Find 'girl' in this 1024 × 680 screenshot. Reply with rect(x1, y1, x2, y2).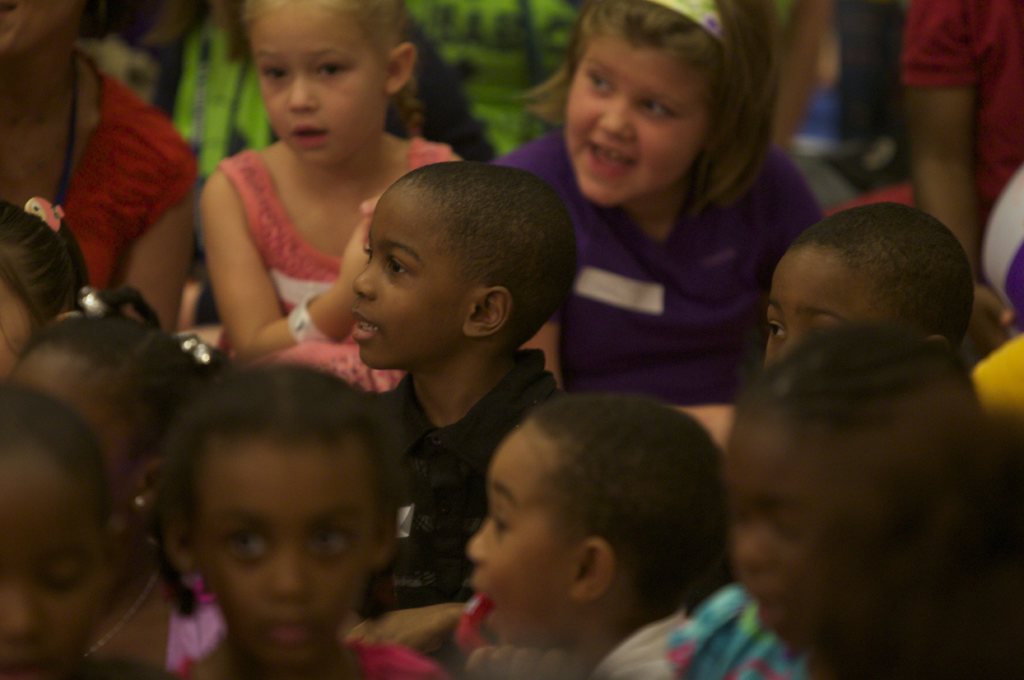
rect(4, 313, 225, 679).
